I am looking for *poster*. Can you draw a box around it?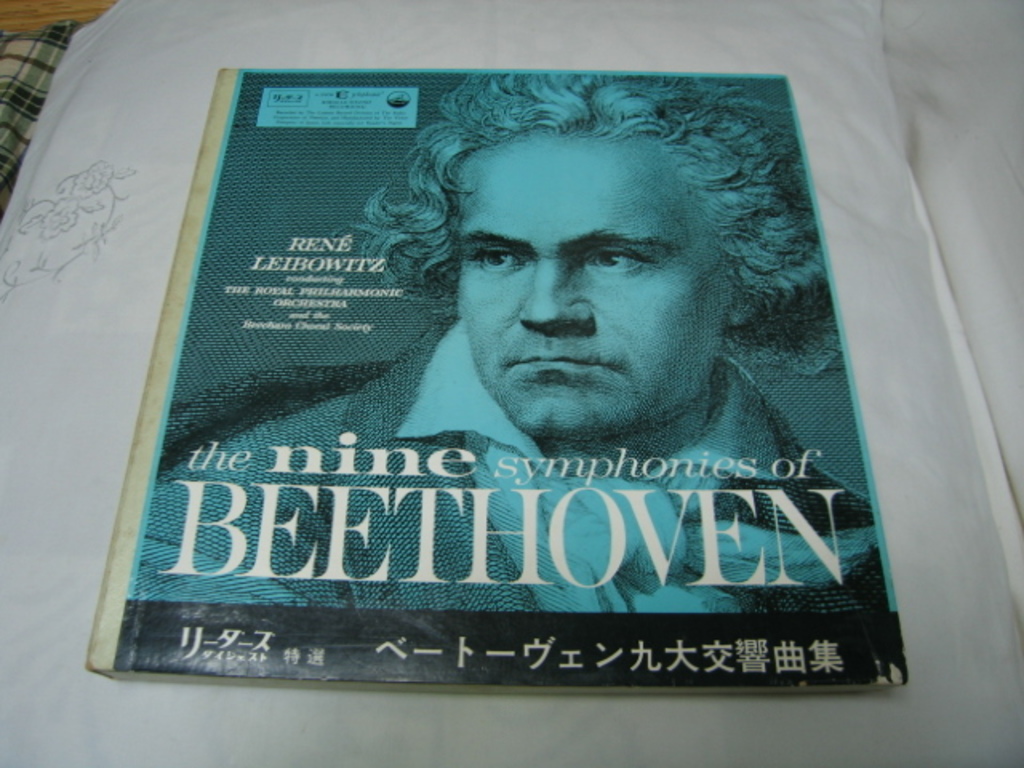
Sure, the bounding box is x1=110, y1=67, x2=907, y2=685.
